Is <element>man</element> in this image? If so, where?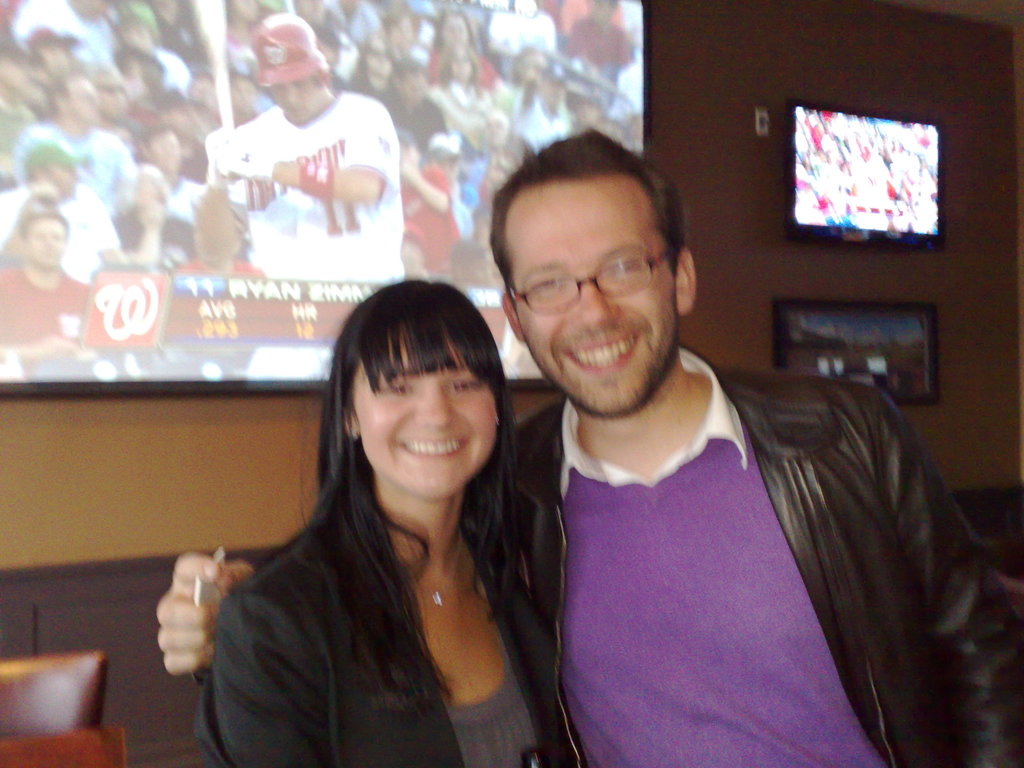
Yes, at <region>0, 213, 111, 360</region>.
